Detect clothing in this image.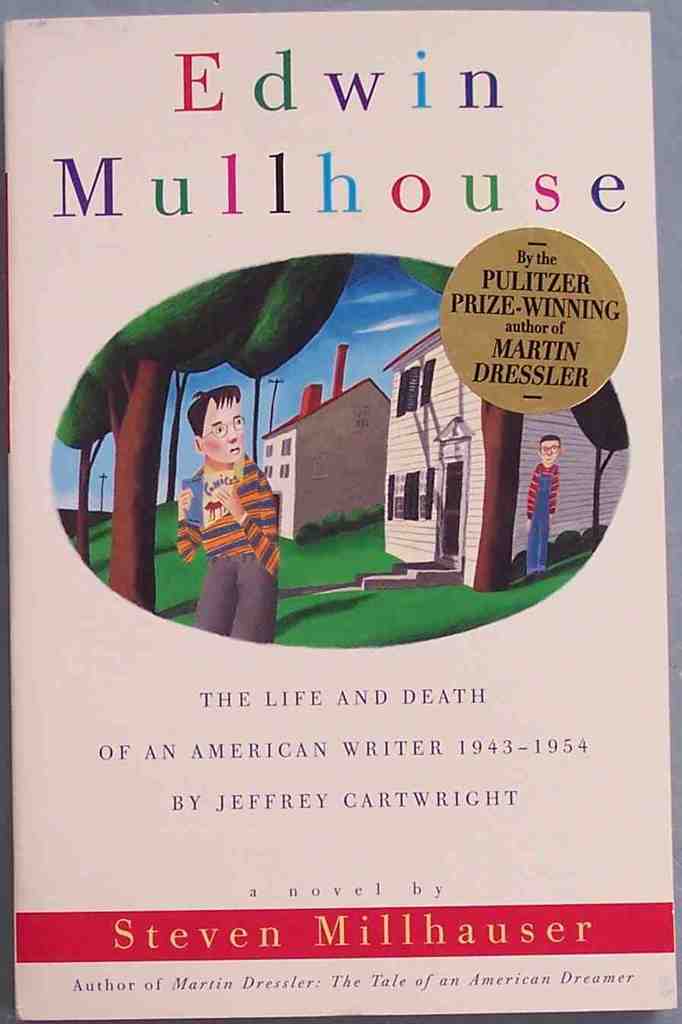
Detection: select_region(523, 457, 558, 577).
